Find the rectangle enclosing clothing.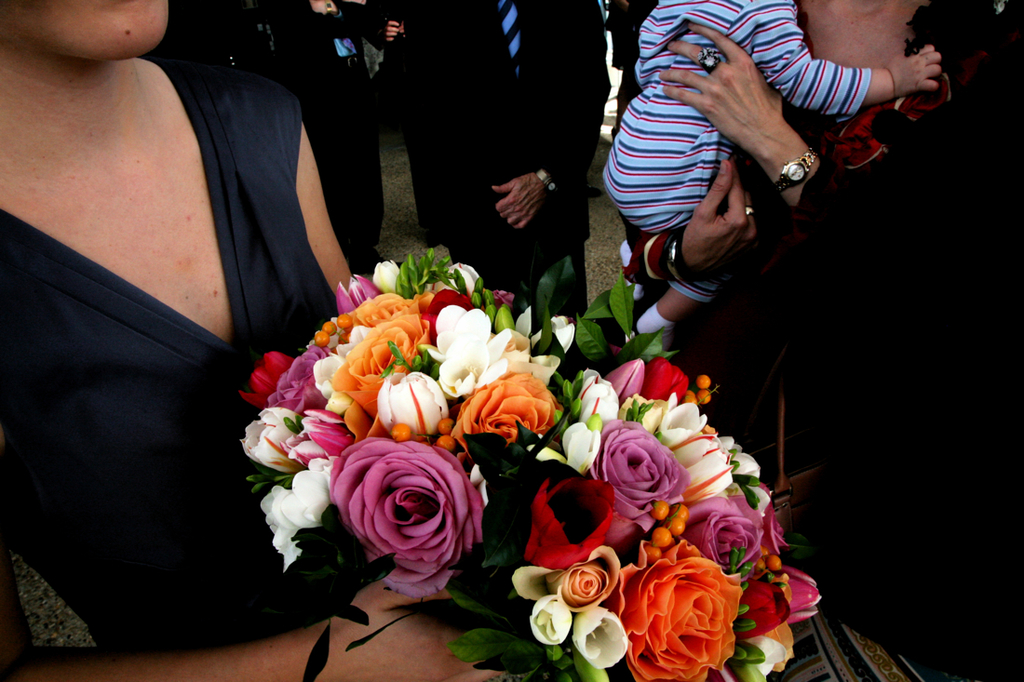
{"left": 344, "top": 0, "right": 610, "bottom": 320}.
